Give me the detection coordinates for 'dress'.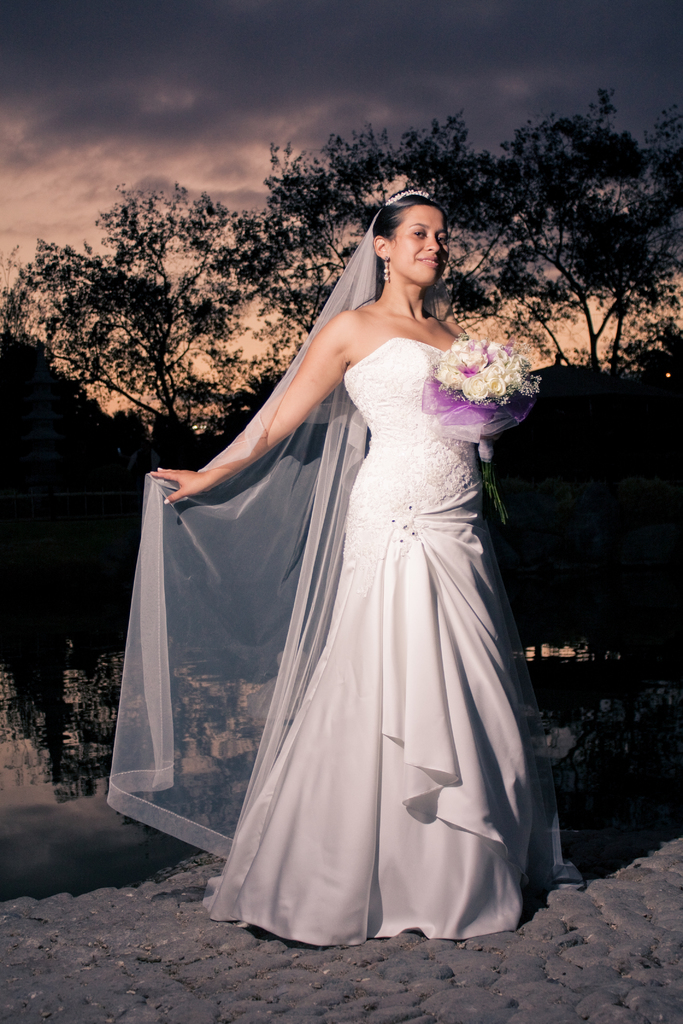
(left=202, top=335, right=538, bottom=947).
